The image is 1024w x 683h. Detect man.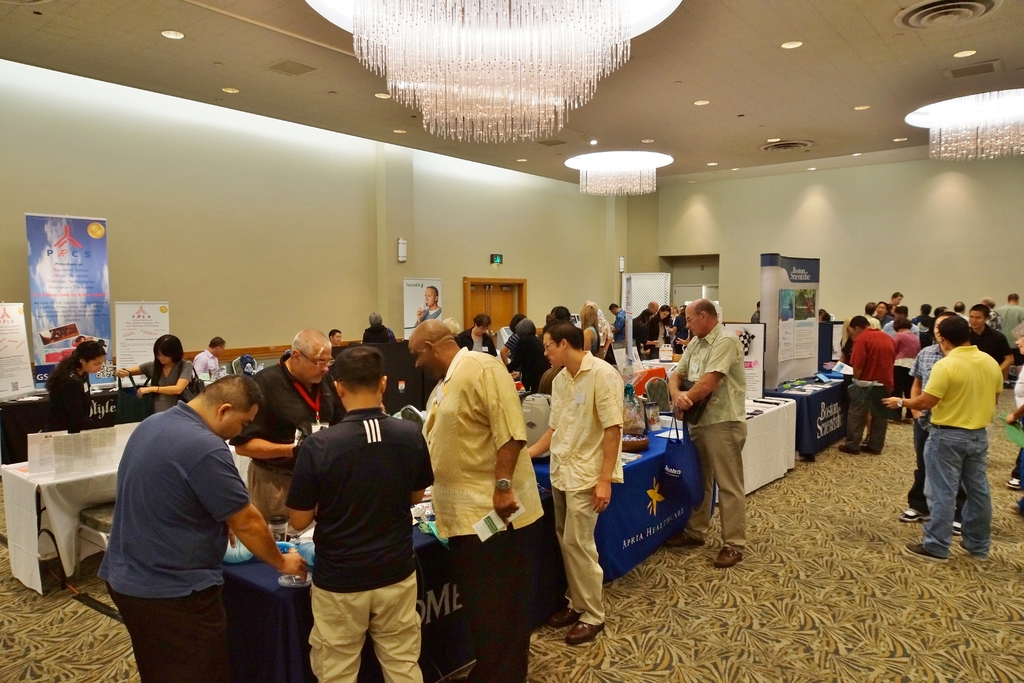
Detection: left=364, top=307, right=396, bottom=346.
